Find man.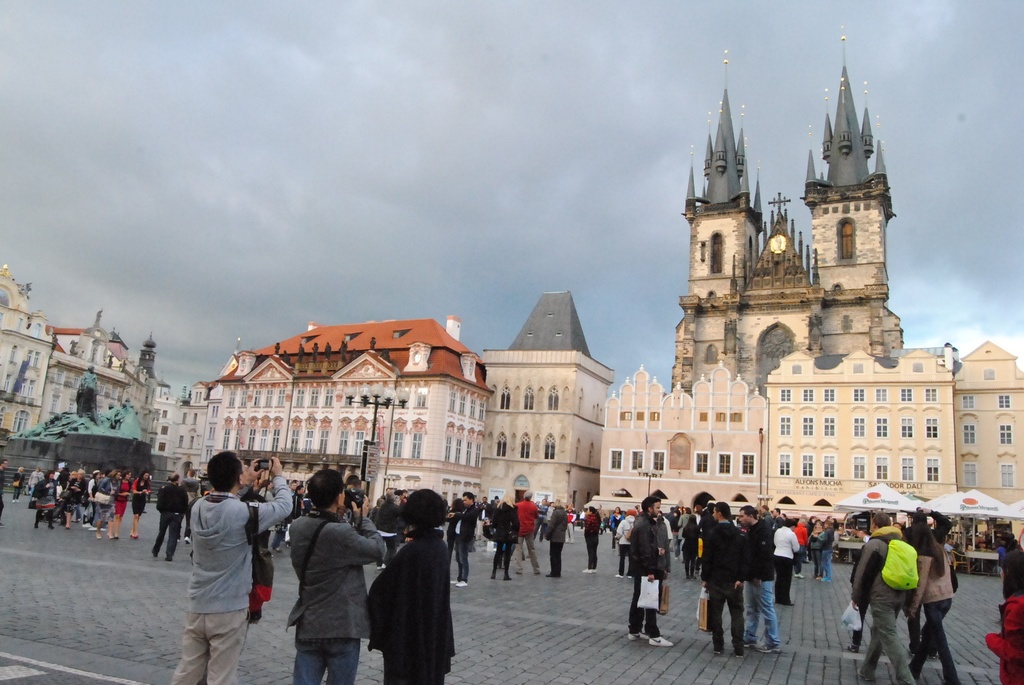
(562, 503, 579, 546).
